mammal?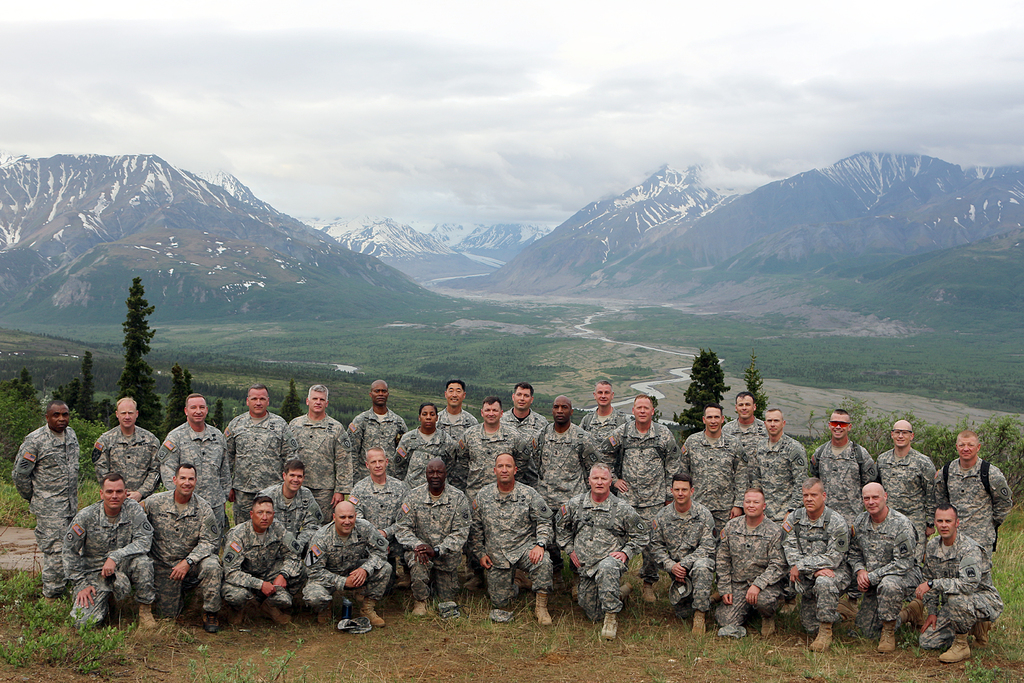
552/461/652/640
